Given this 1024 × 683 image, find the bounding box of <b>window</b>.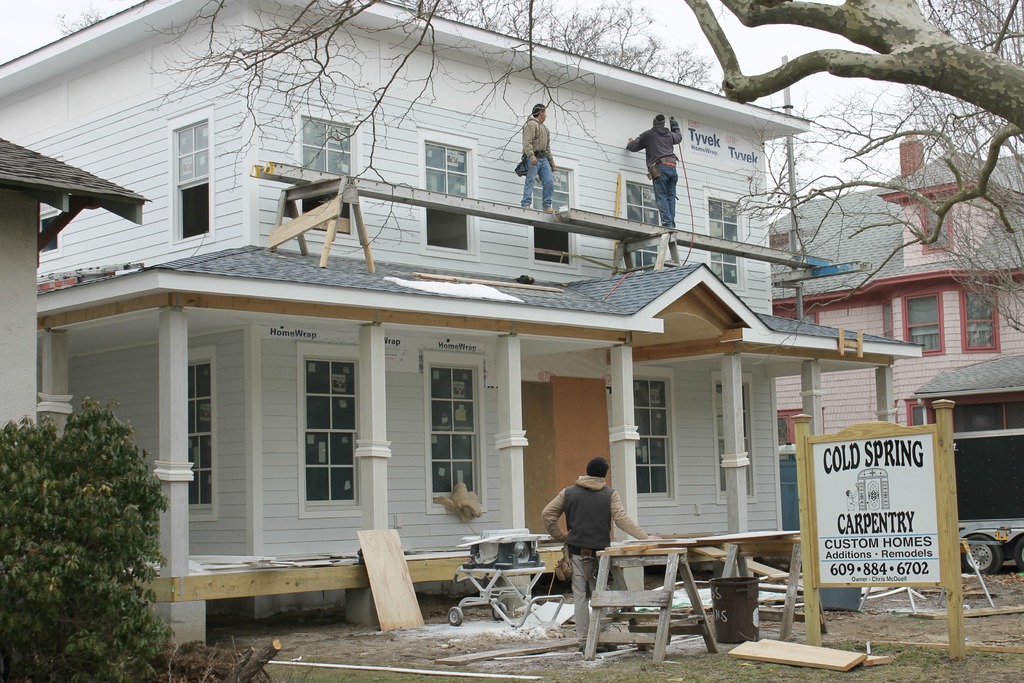
918:198:955:257.
